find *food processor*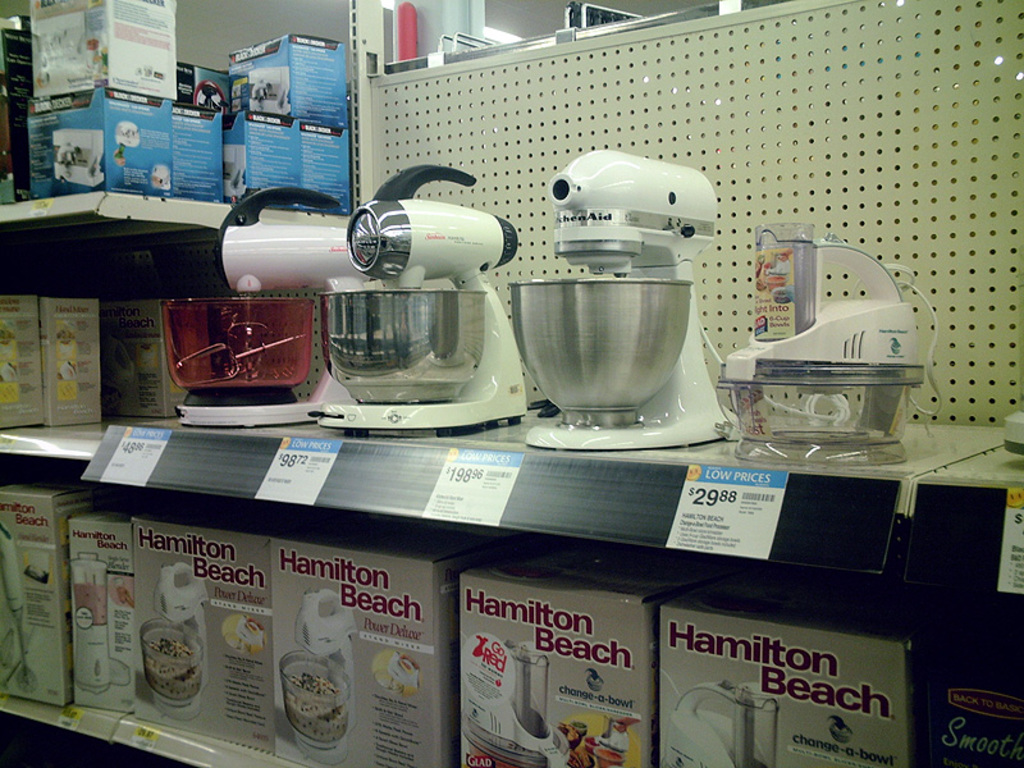
<box>306,157,527,440</box>
